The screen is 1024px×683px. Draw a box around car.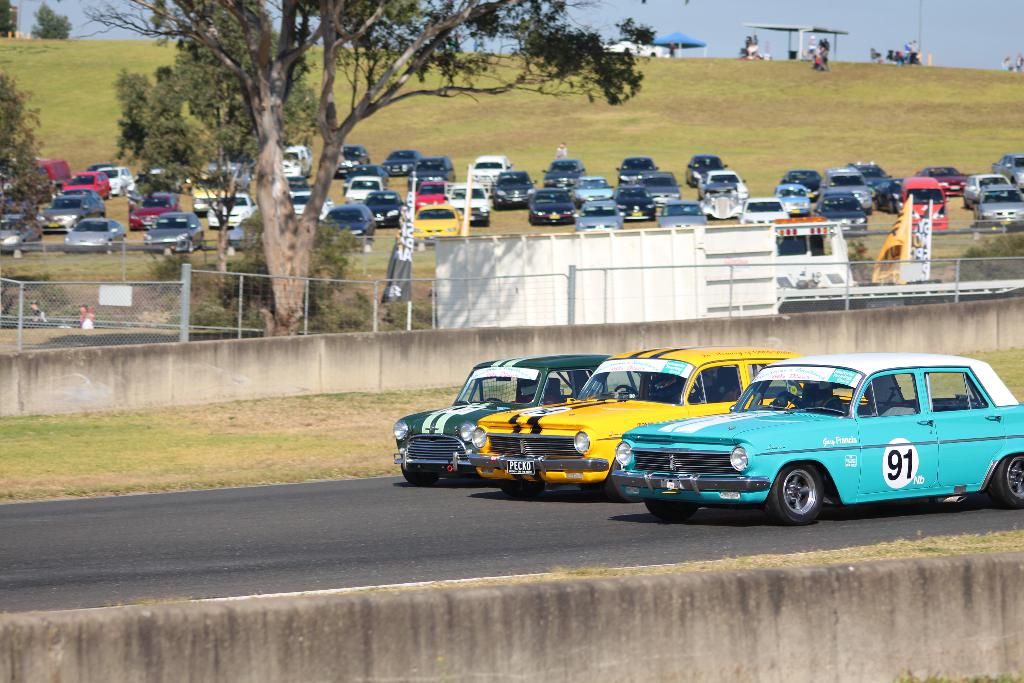
(655,197,707,228).
